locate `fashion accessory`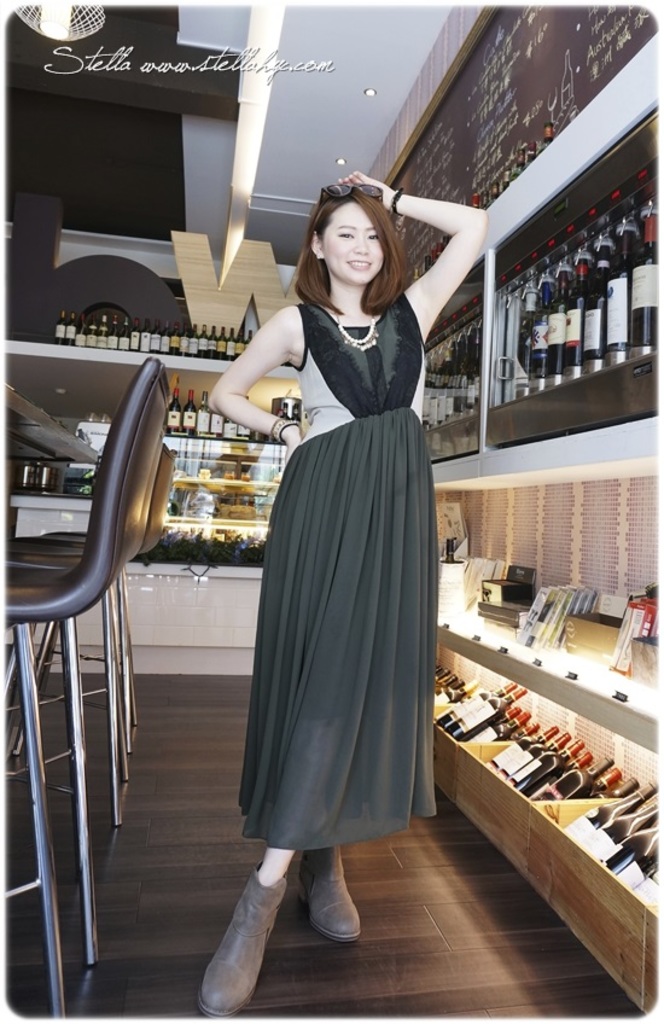
rect(320, 180, 385, 210)
